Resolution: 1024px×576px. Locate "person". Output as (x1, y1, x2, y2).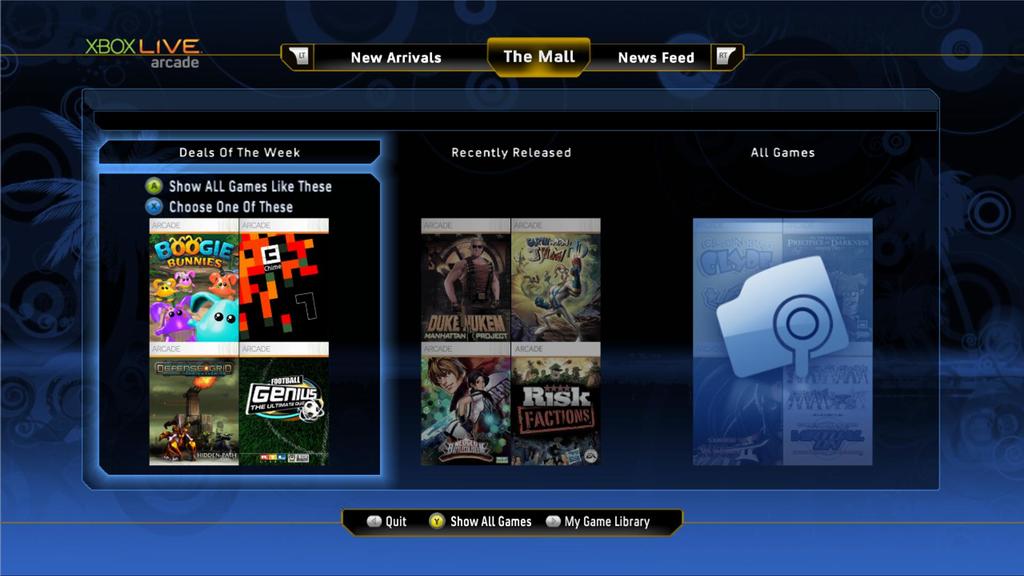
(430, 352, 505, 467).
